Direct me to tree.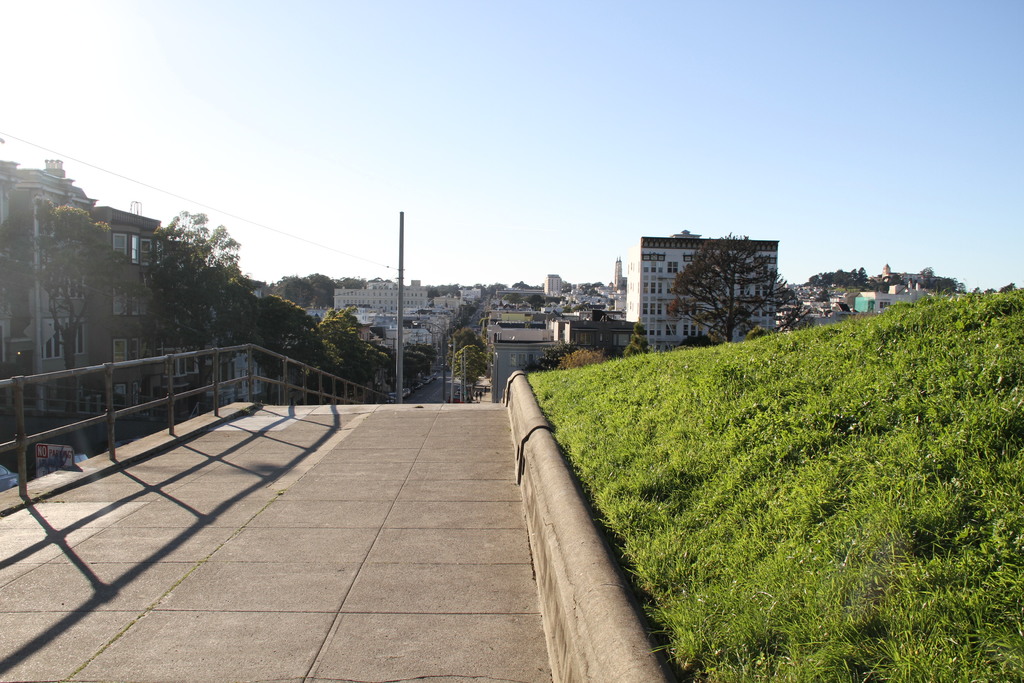
Direction: 451,340,490,396.
